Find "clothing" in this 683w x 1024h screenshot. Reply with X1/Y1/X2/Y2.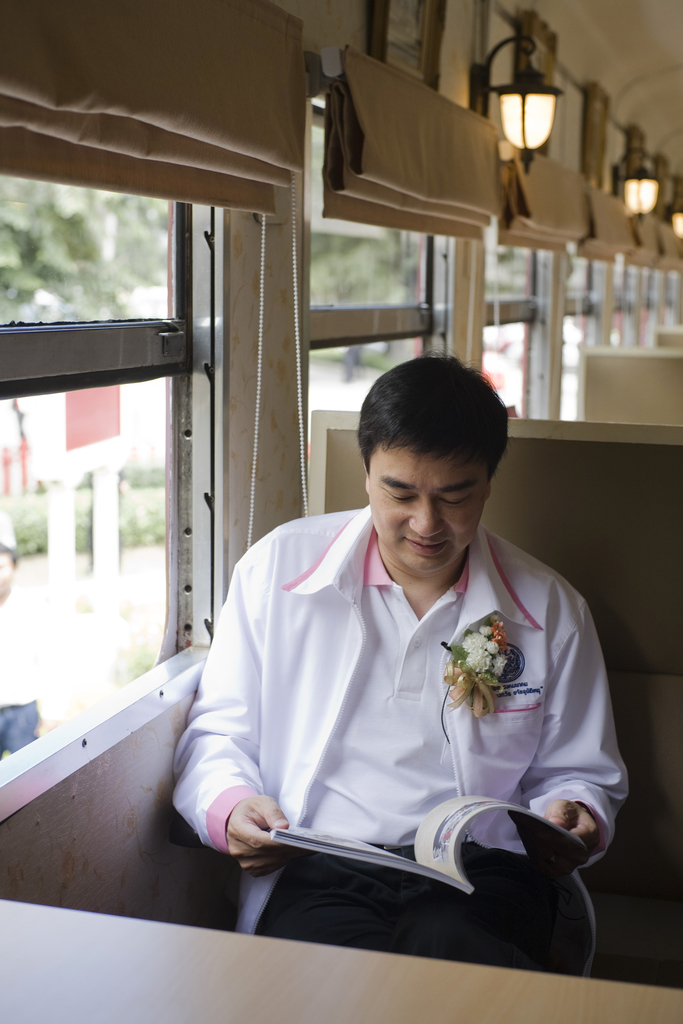
174/496/625/958.
